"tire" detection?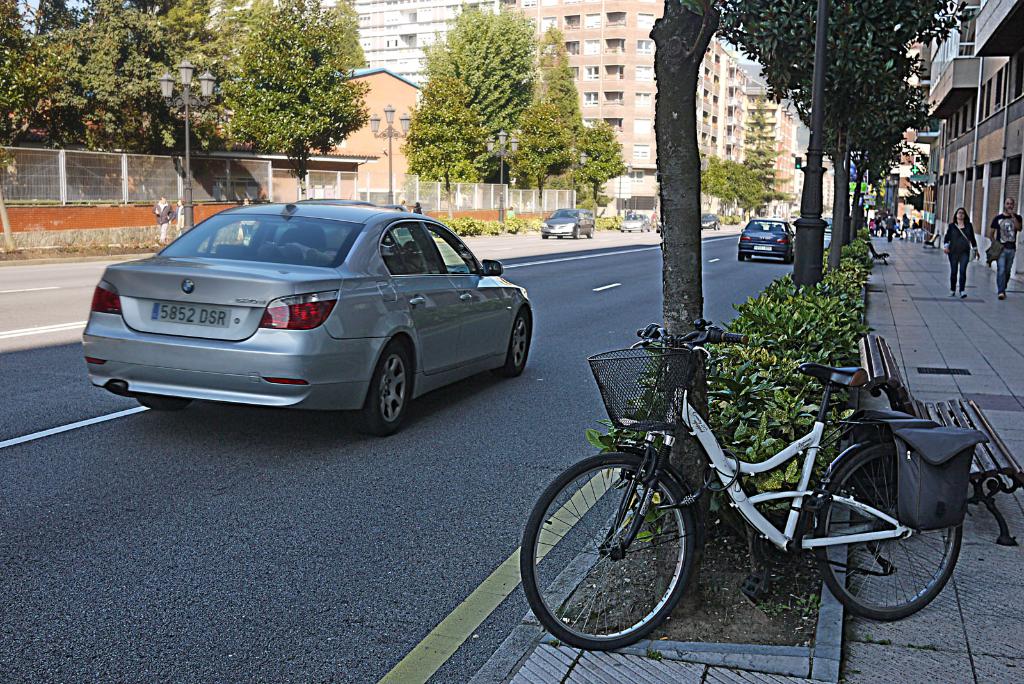
left=573, top=225, right=581, bottom=239
